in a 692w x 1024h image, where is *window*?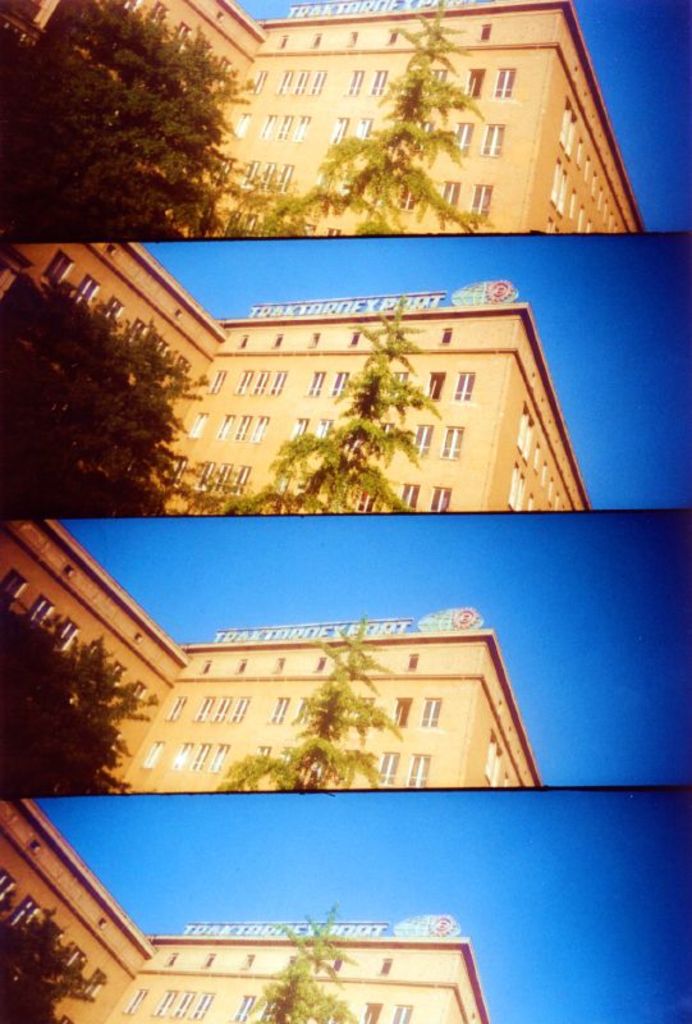
box(125, 320, 145, 347).
